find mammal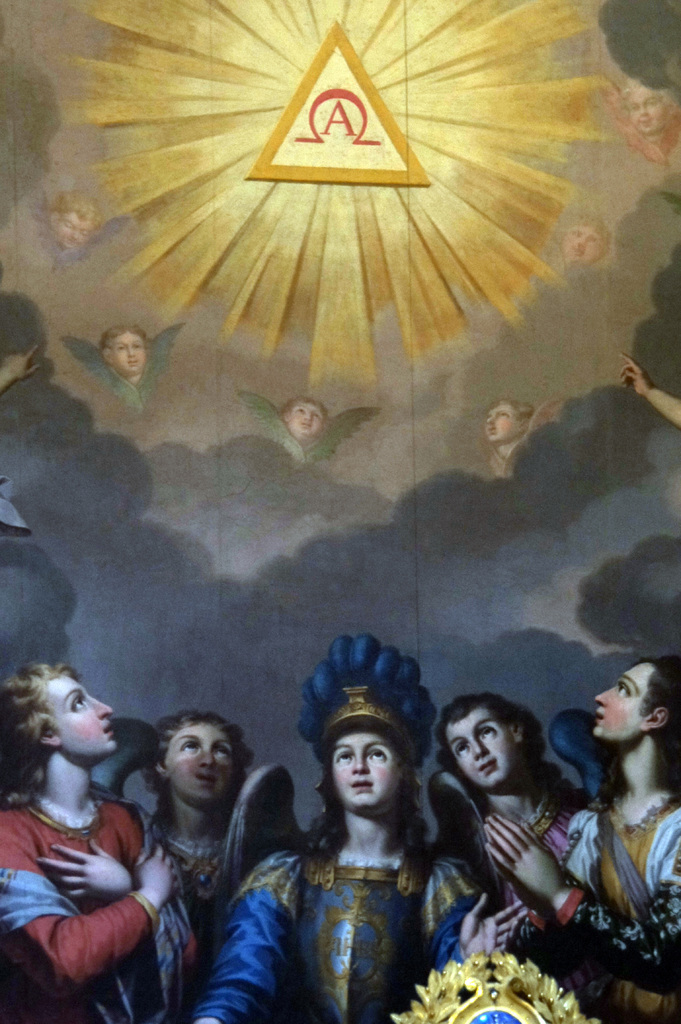
box=[140, 700, 261, 1023]
